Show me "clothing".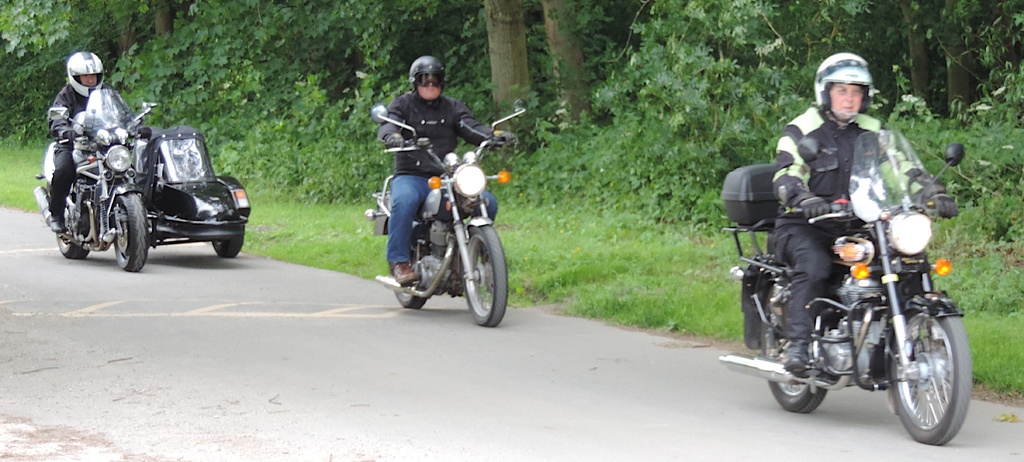
"clothing" is here: BBox(33, 79, 125, 213).
